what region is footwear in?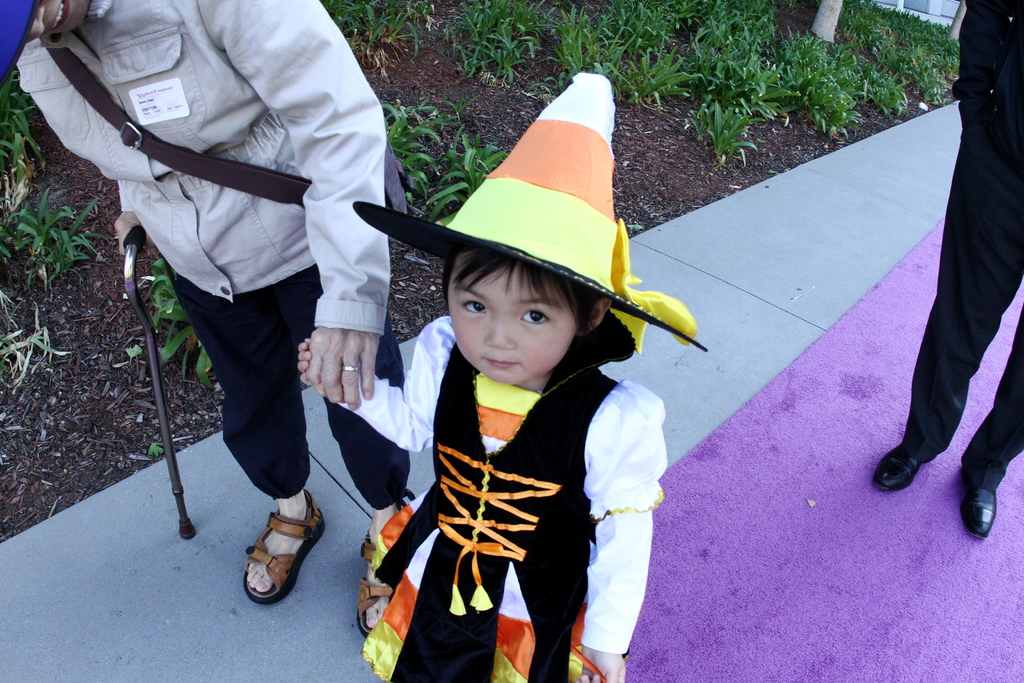
<bbox>228, 509, 317, 614</bbox>.
